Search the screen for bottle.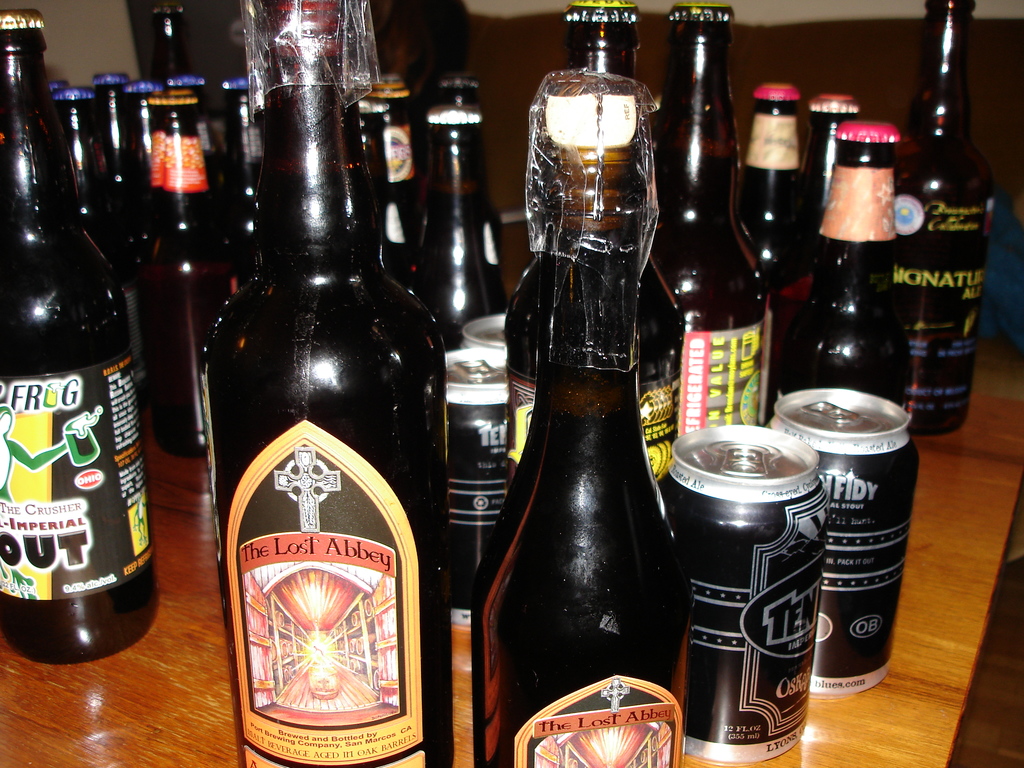
Found at <bbox>201, 0, 445, 767</bbox>.
